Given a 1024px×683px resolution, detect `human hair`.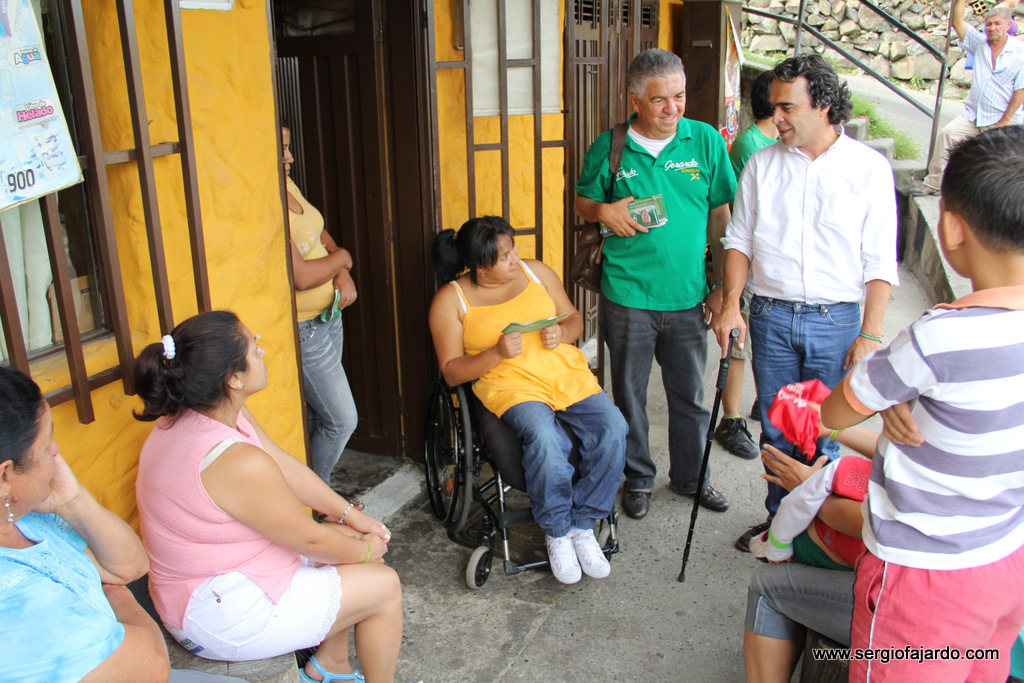
region(978, 8, 1011, 25).
